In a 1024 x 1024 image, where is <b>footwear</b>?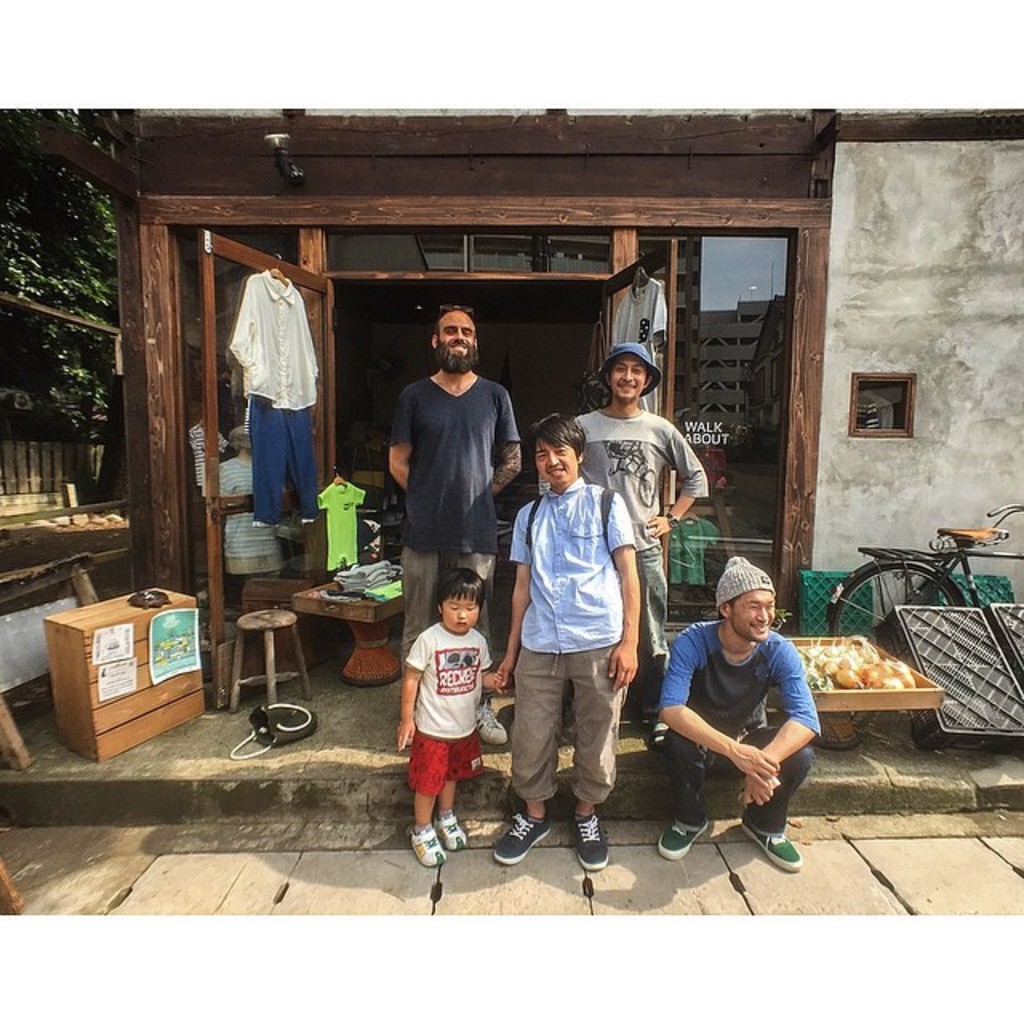
select_region(646, 710, 669, 747).
